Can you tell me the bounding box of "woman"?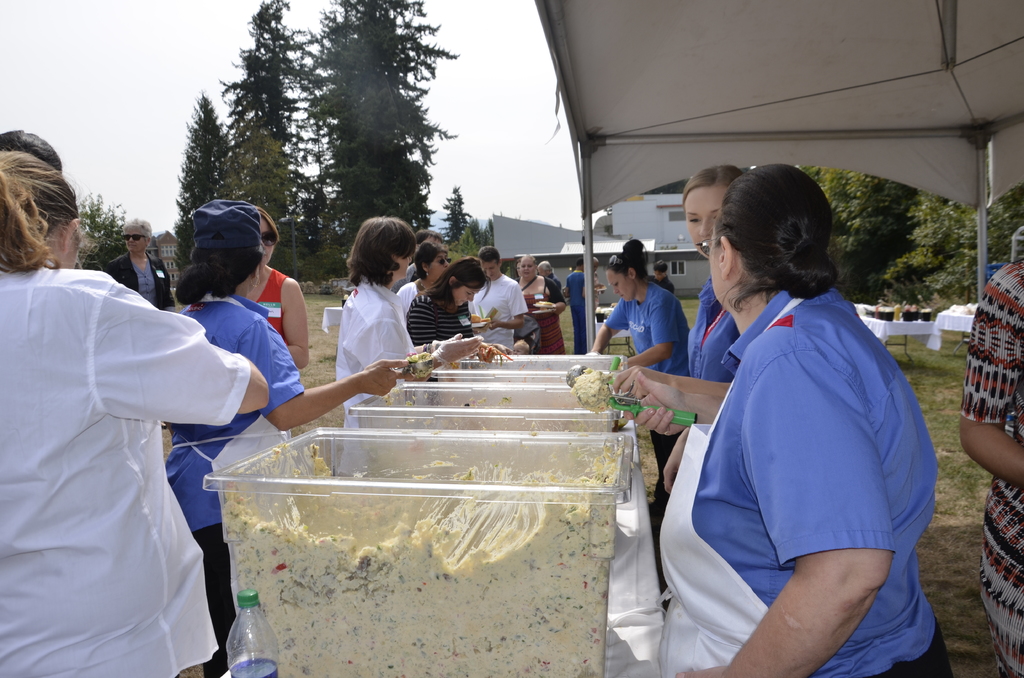
rect(95, 215, 177, 318).
